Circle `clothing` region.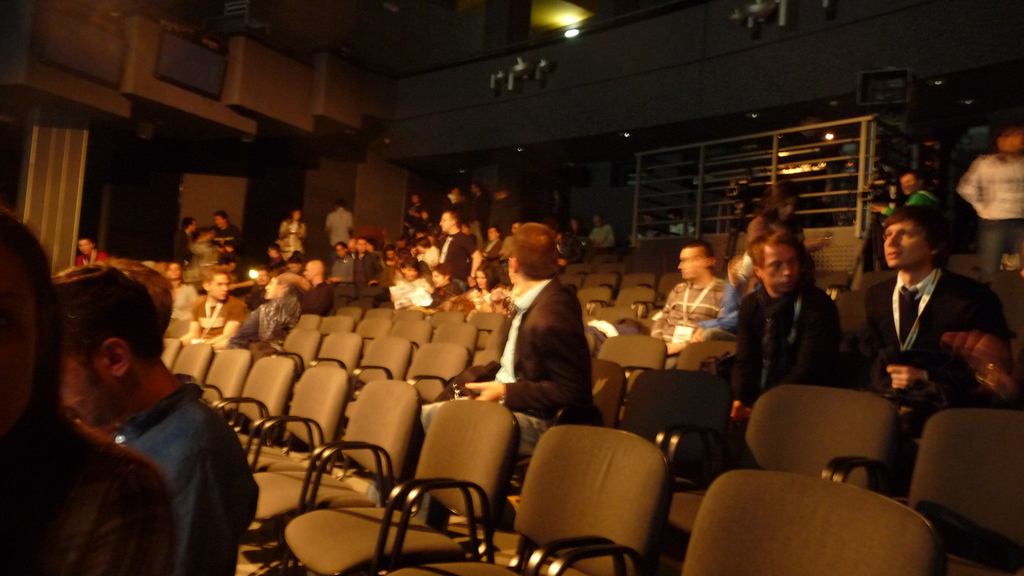
Region: BBox(0, 406, 161, 575).
